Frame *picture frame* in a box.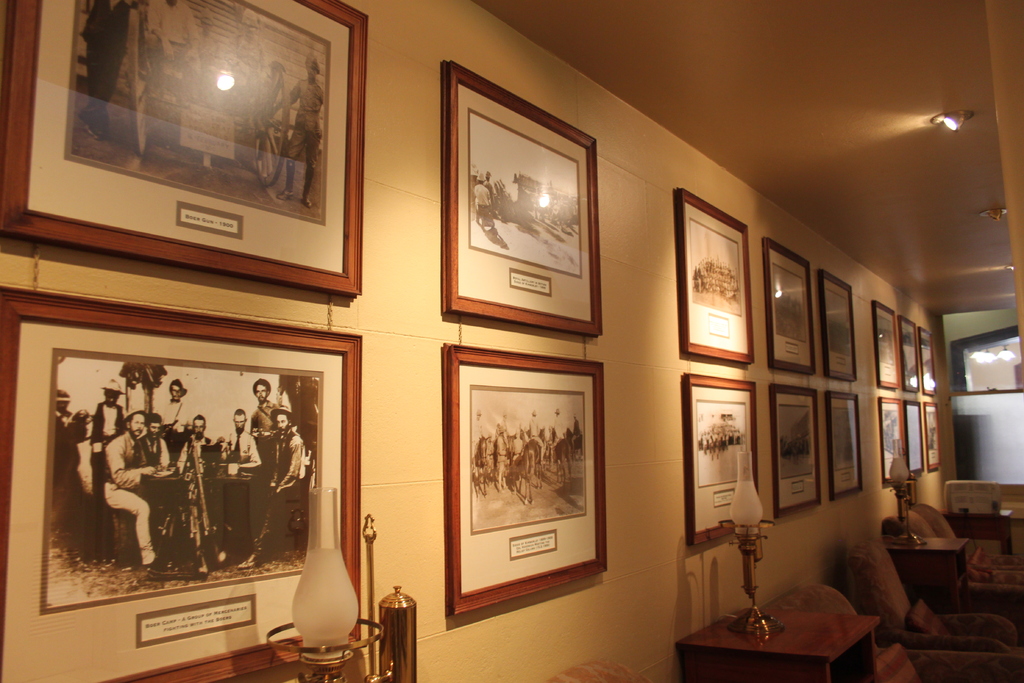
(868,395,902,485).
